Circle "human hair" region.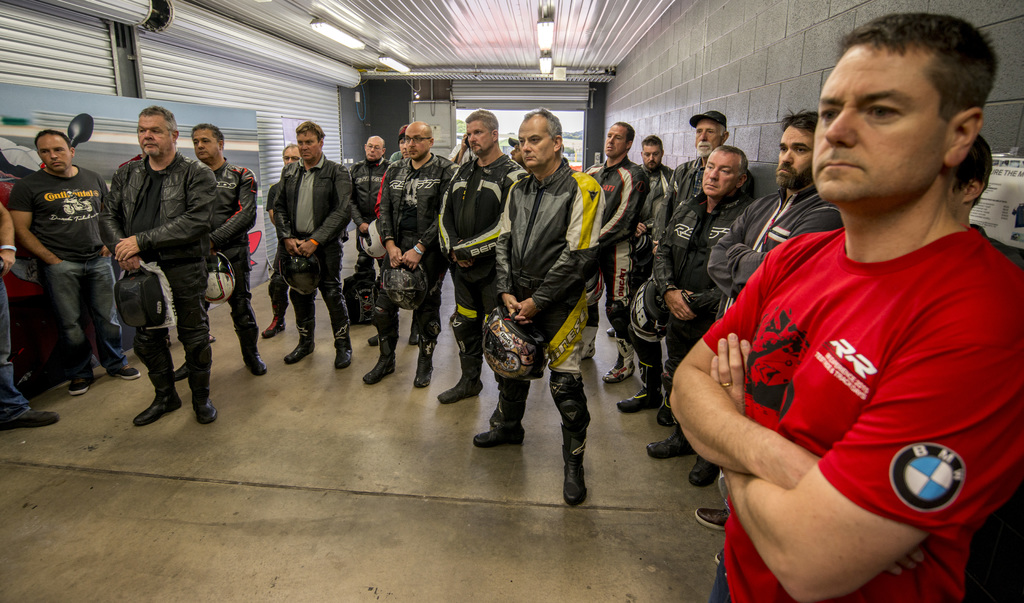
Region: (left=142, top=108, right=179, bottom=140).
